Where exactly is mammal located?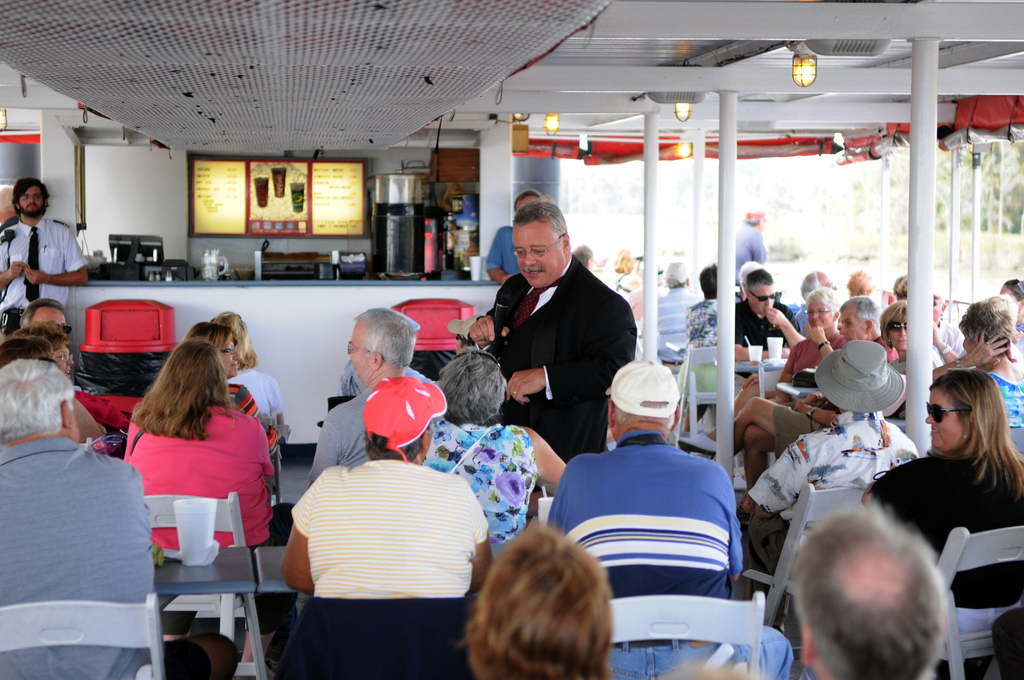
Its bounding box is (x1=611, y1=247, x2=641, y2=296).
